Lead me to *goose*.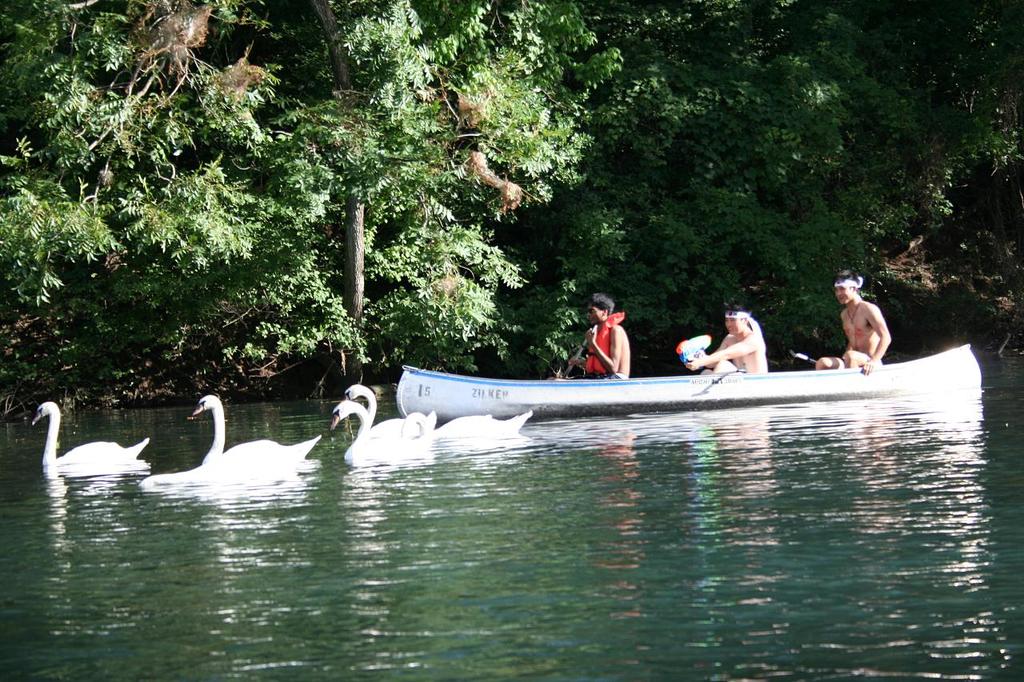
Lead to box=[345, 382, 426, 446].
